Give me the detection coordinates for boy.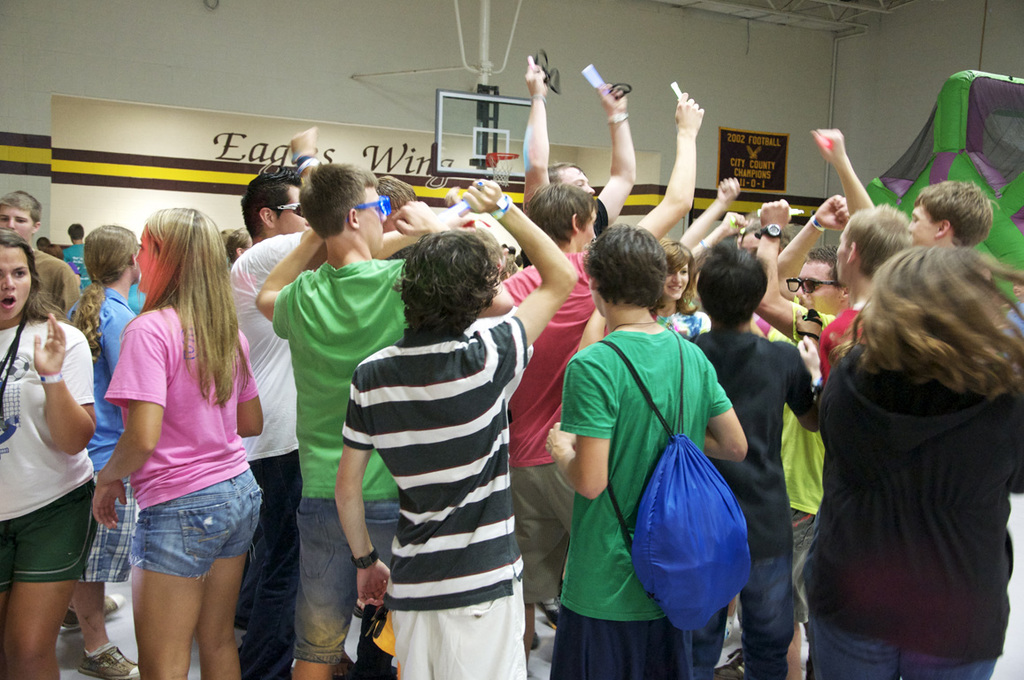
[left=0, top=189, right=83, bottom=309].
